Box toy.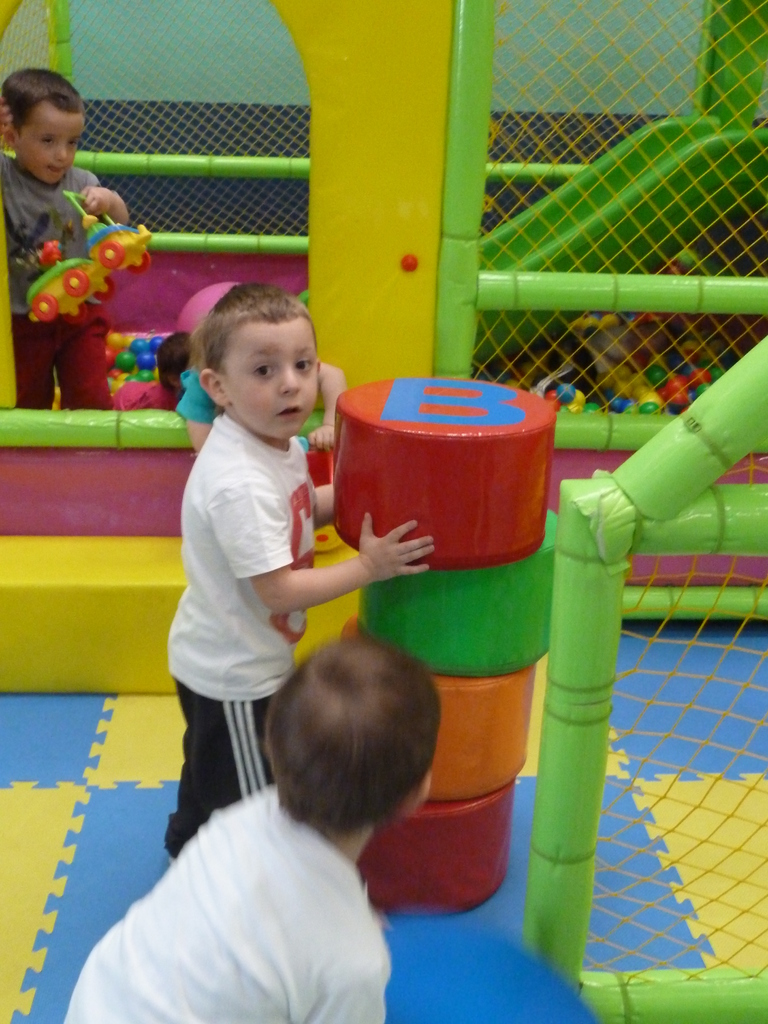
<bbox>26, 187, 156, 324</bbox>.
